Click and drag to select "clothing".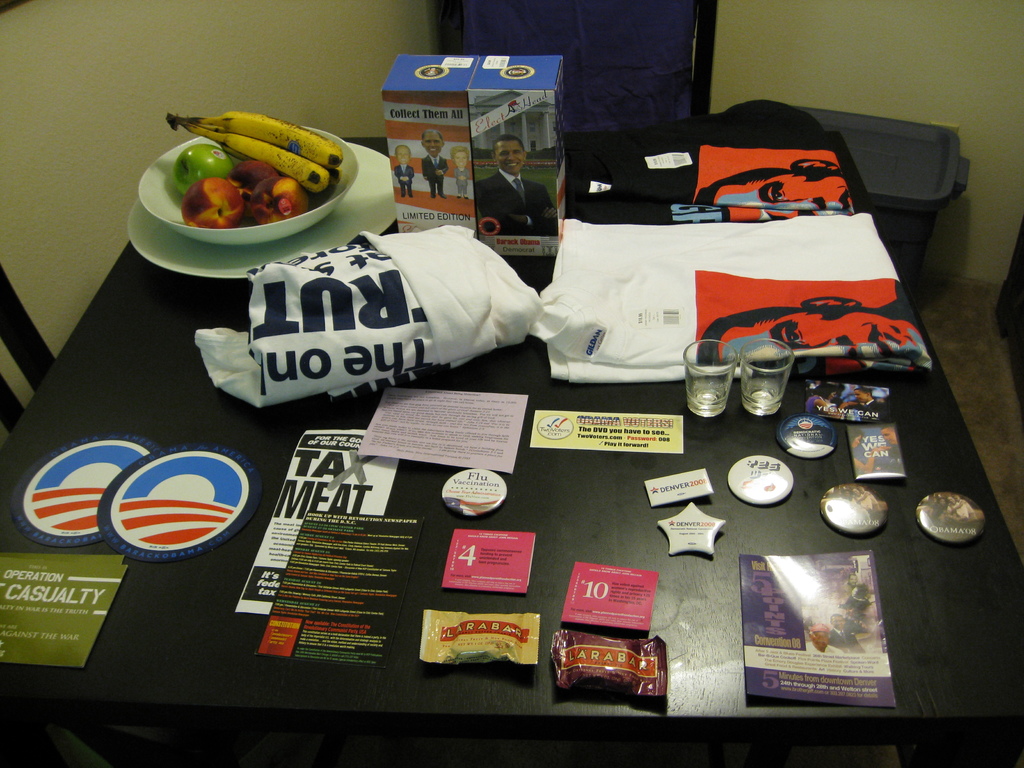
Selection: box(962, 500, 977, 520).
